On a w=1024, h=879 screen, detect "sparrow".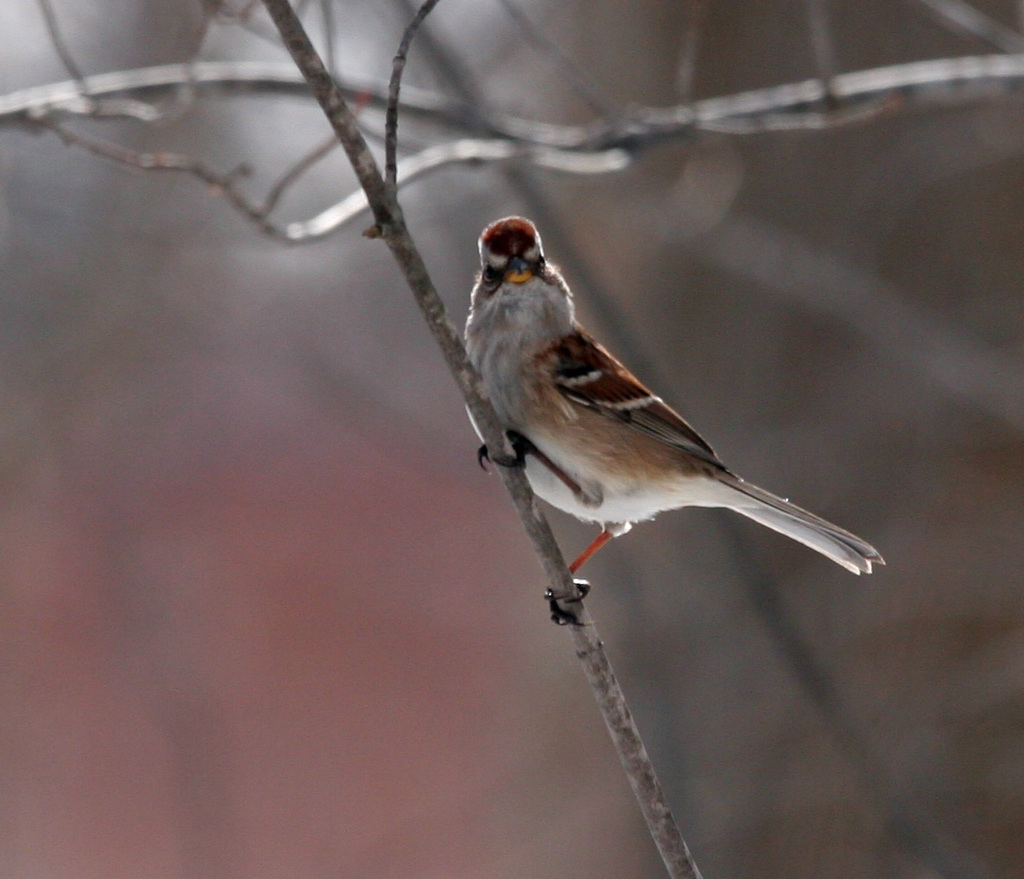
box=[472, 219, 885, 628].
